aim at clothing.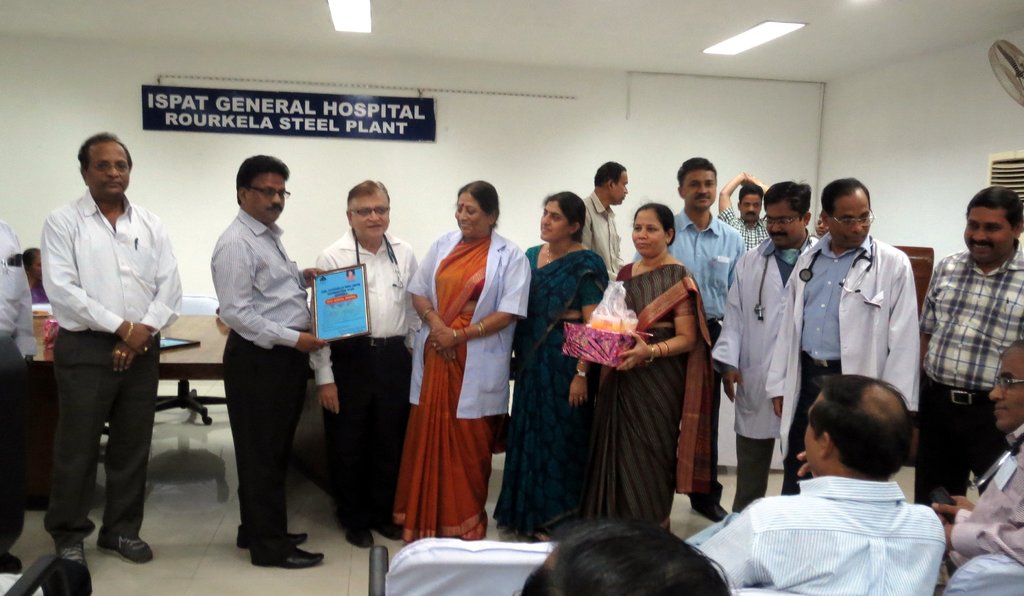
Aimed at bbox=(687, 476, 948, 595).
